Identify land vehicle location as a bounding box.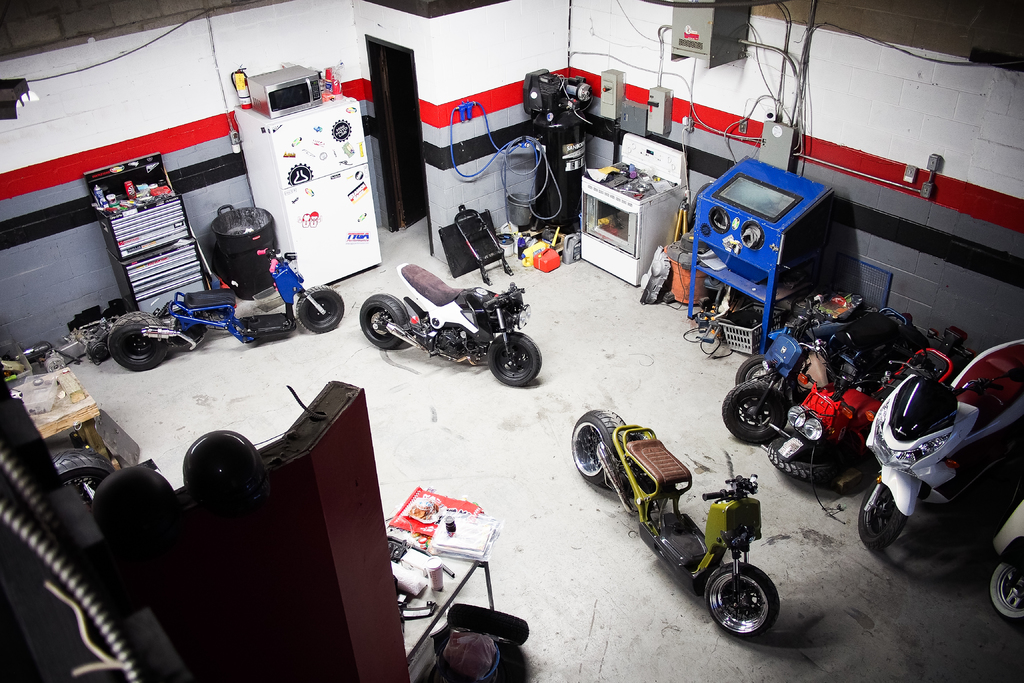
BBox(107, 247, 344, 368).
